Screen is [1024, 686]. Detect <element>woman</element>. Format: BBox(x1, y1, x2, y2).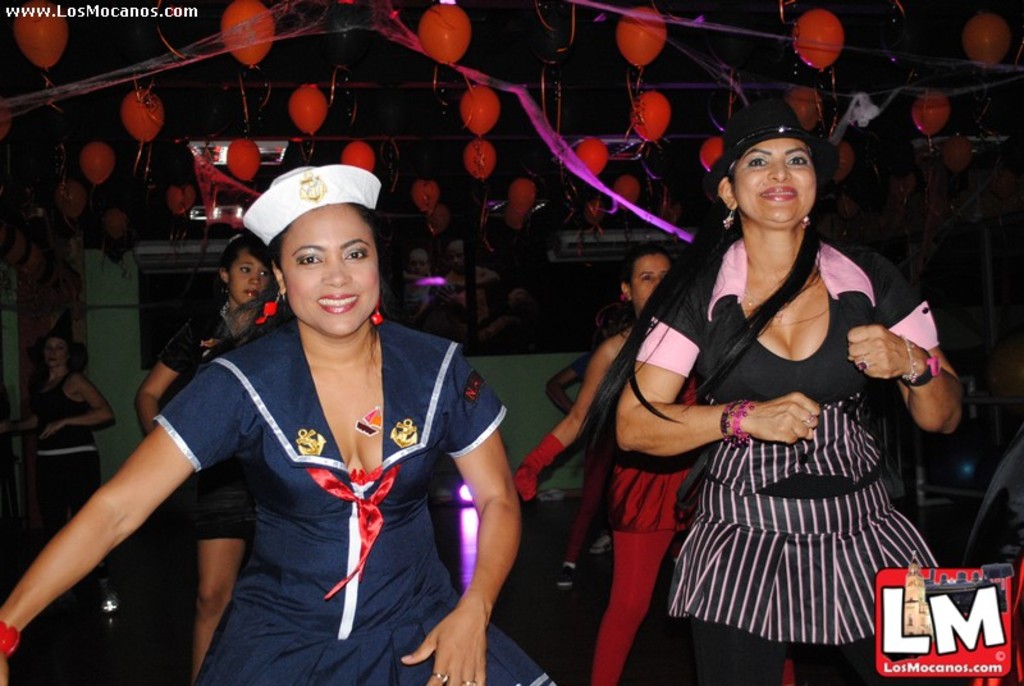
BBox(506, 243, 714, 685).
